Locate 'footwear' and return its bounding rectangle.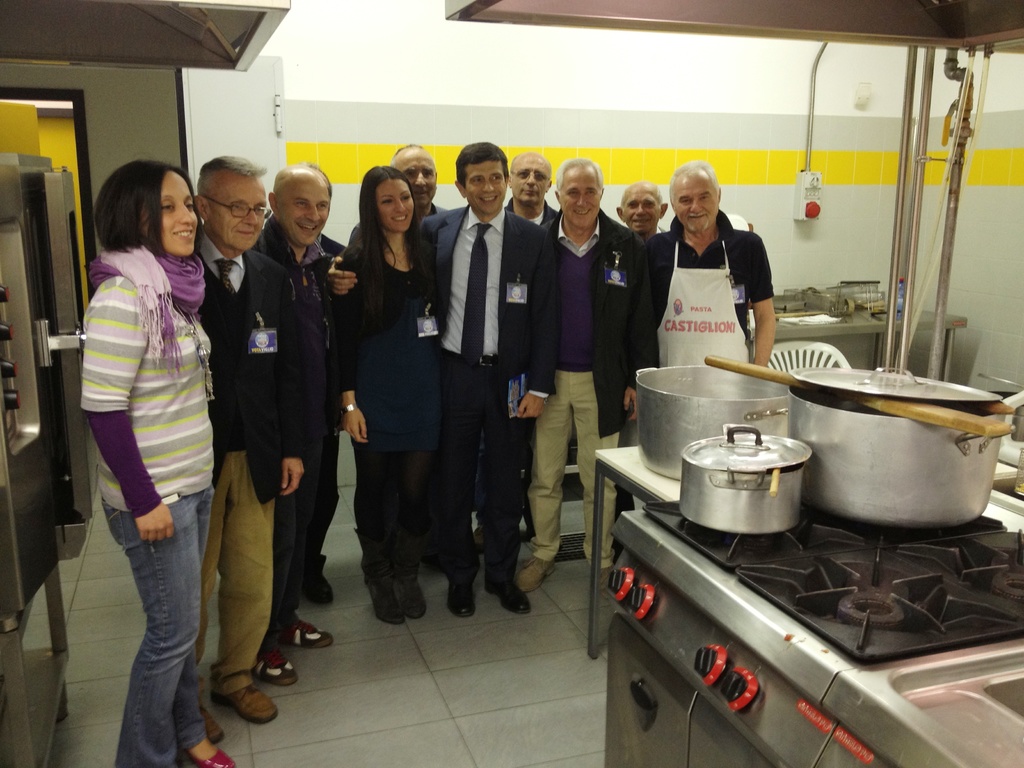
x1=189 y1=691 x2=223 y2=753.
